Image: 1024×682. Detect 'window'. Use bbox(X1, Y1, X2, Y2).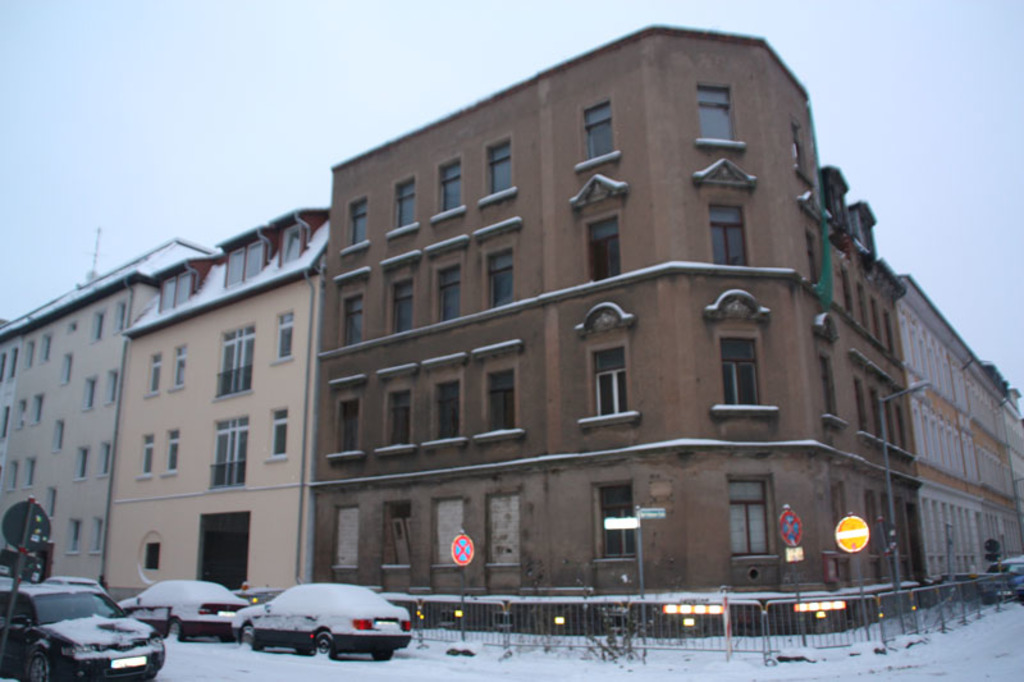
bbox(732, 480, 765, 557).
